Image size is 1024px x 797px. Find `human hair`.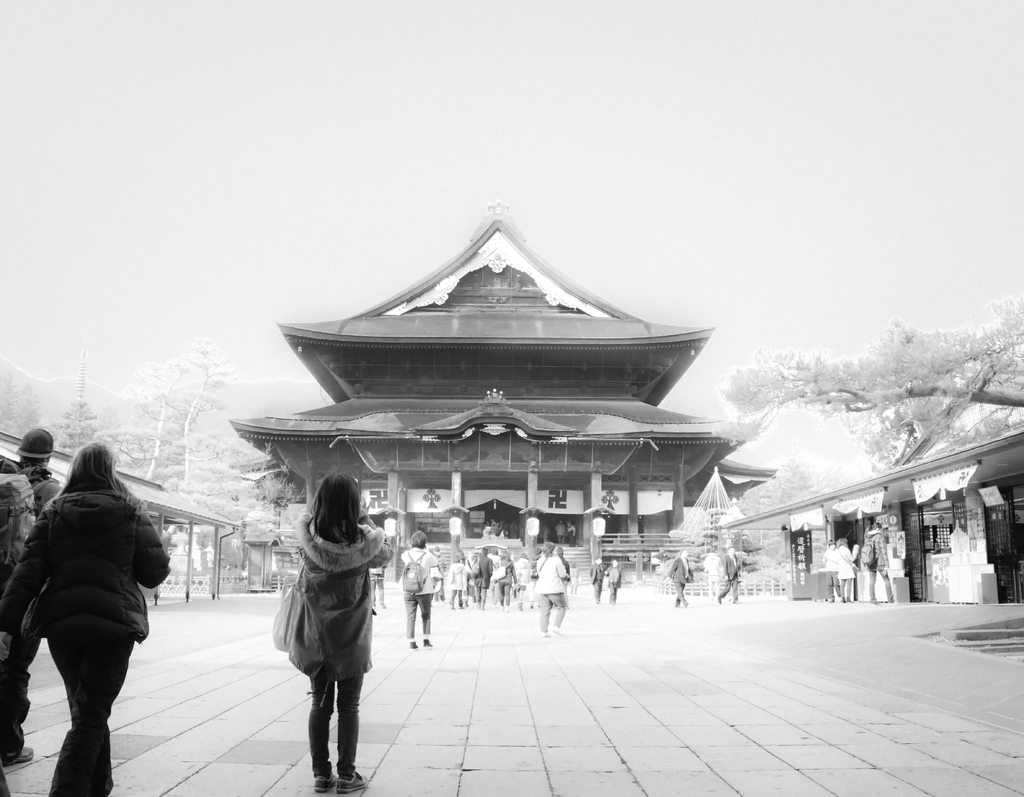
[x1=836, y1=538, x2=849, y2=548].
